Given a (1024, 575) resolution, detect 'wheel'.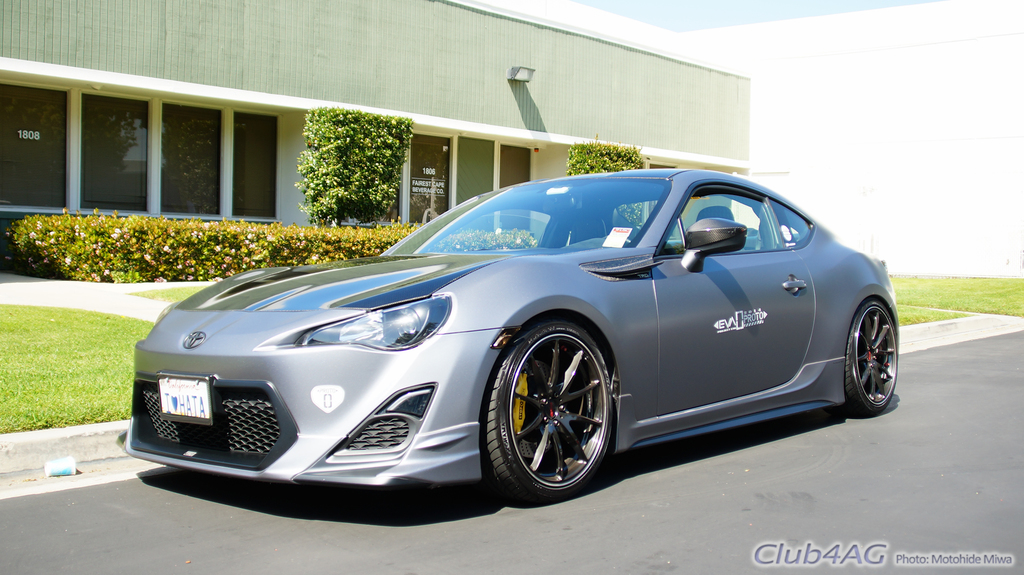
(left=846, top=297, right=900, bottom=418).
